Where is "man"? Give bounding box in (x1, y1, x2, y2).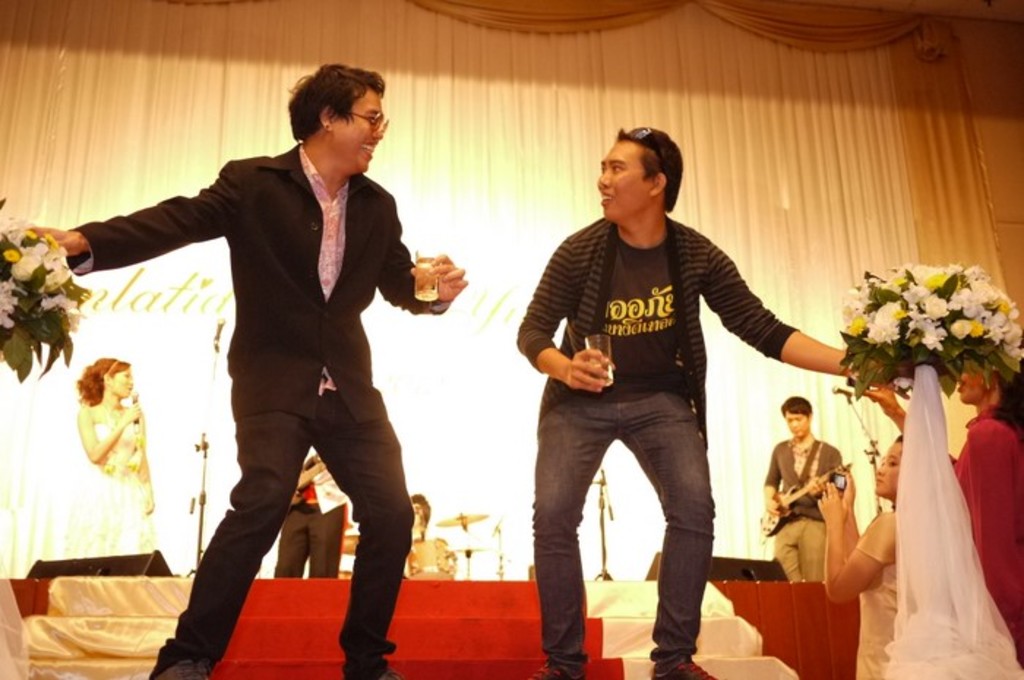
(16, 54, 470, 679).
